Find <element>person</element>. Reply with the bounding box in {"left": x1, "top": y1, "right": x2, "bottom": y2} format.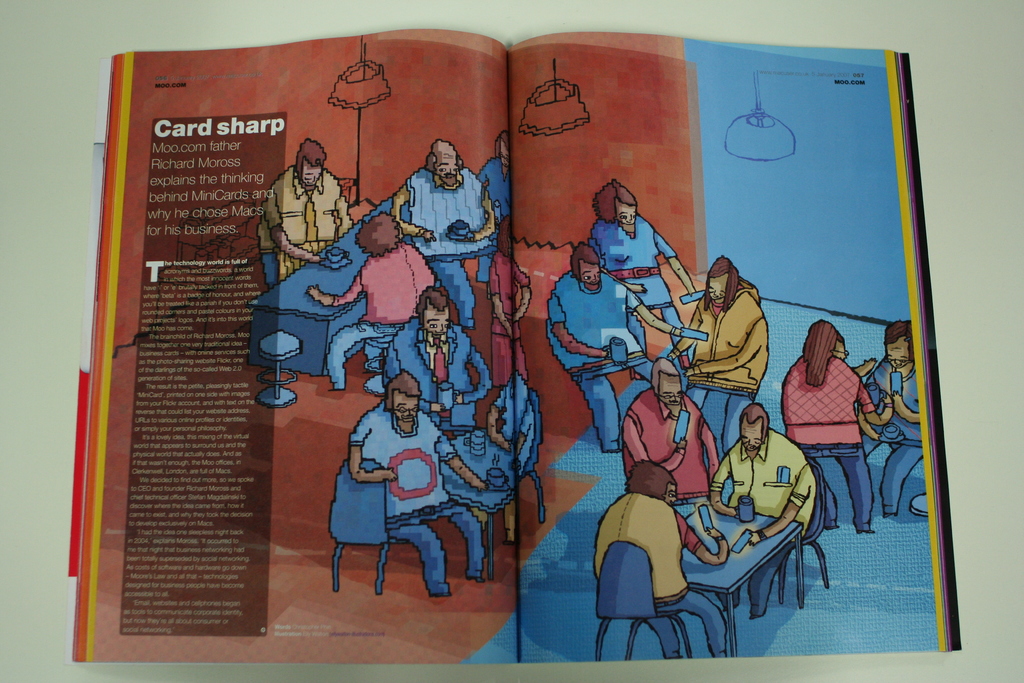
{"left": 346, "top": 366, "right": 490, "bottom": 597}.
